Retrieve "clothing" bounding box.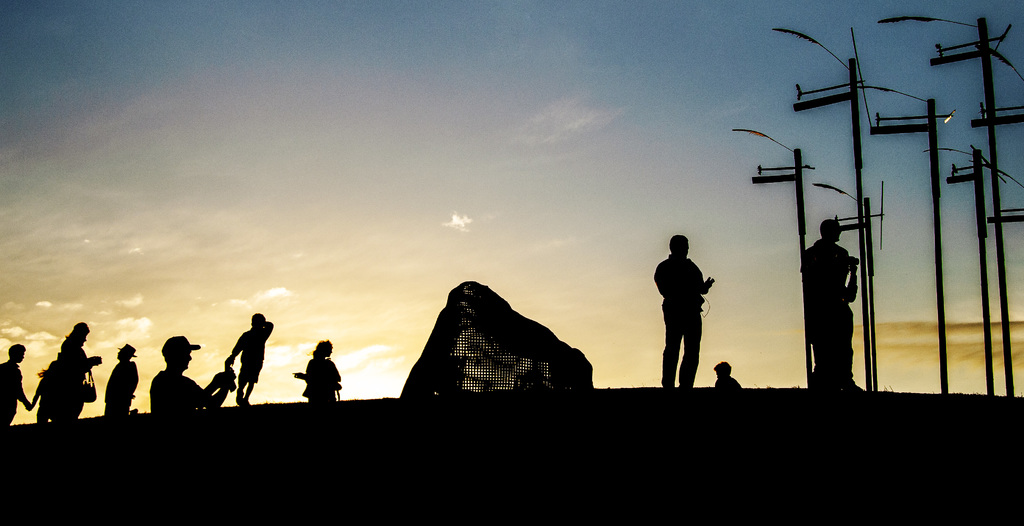
Bounding box: <box>149,358,216,420</box>.
